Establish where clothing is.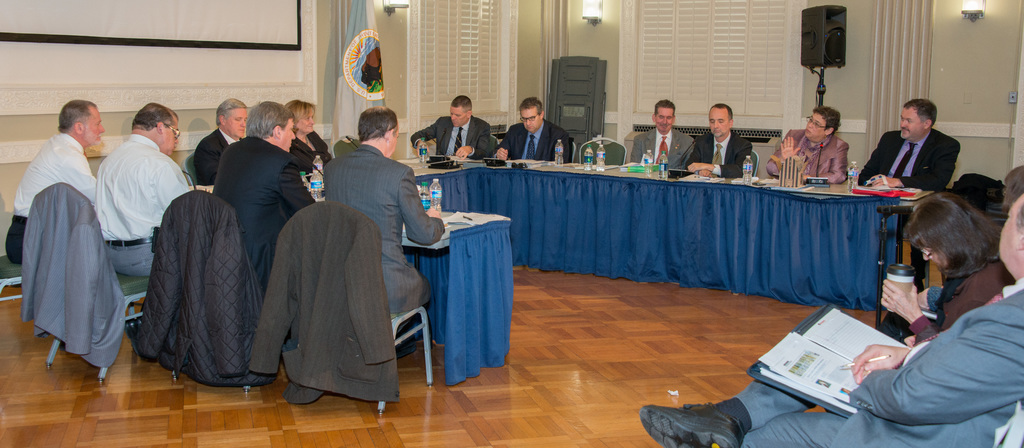
Established at x1=417 y1=116 x2=488 y2=159.
